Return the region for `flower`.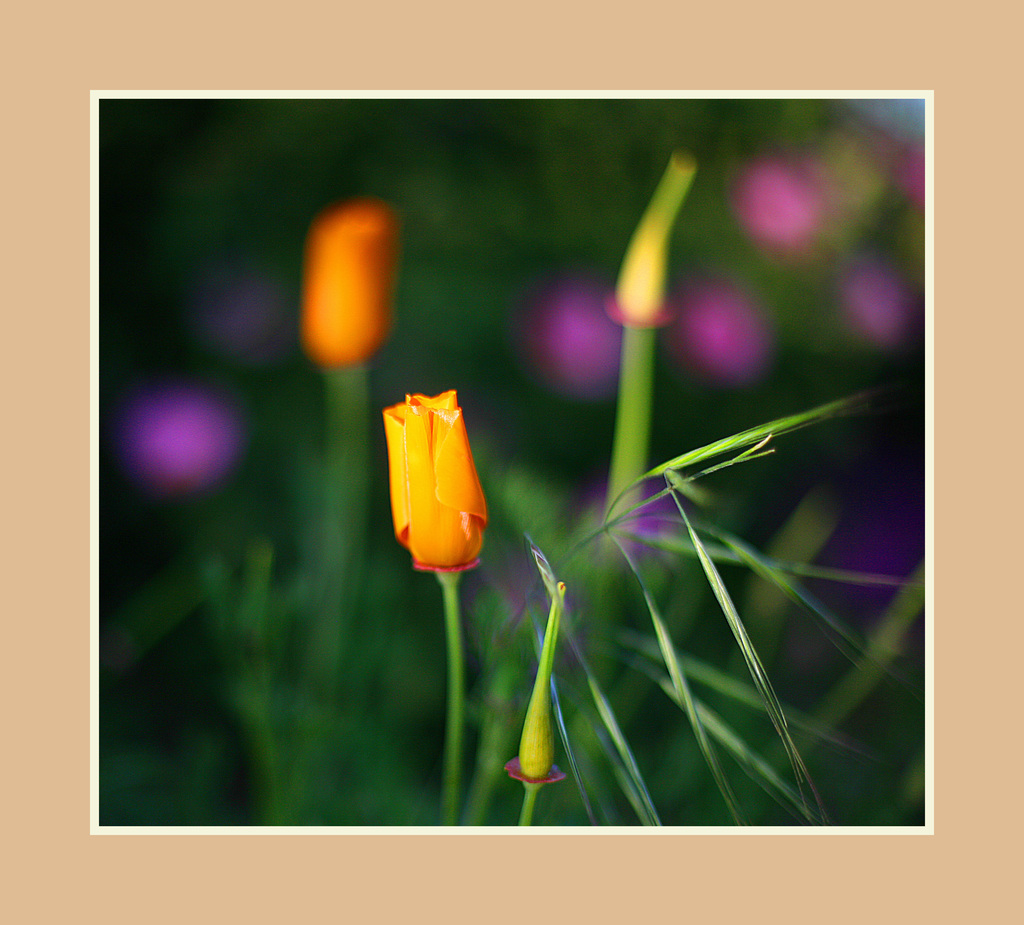
bbox=(578, 474, 678, 558).
